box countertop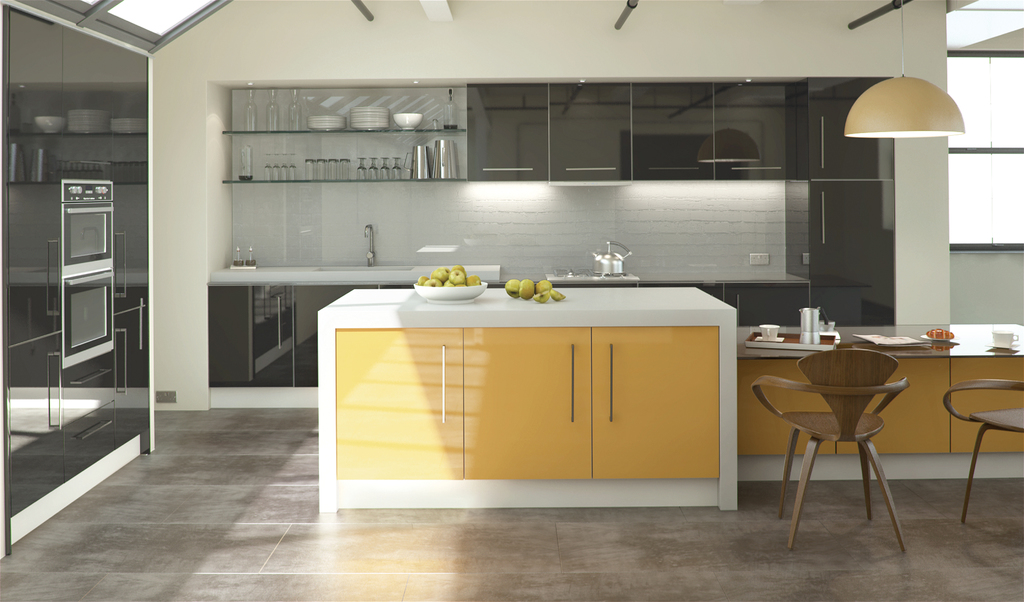
[317, 279, 740, 509]
